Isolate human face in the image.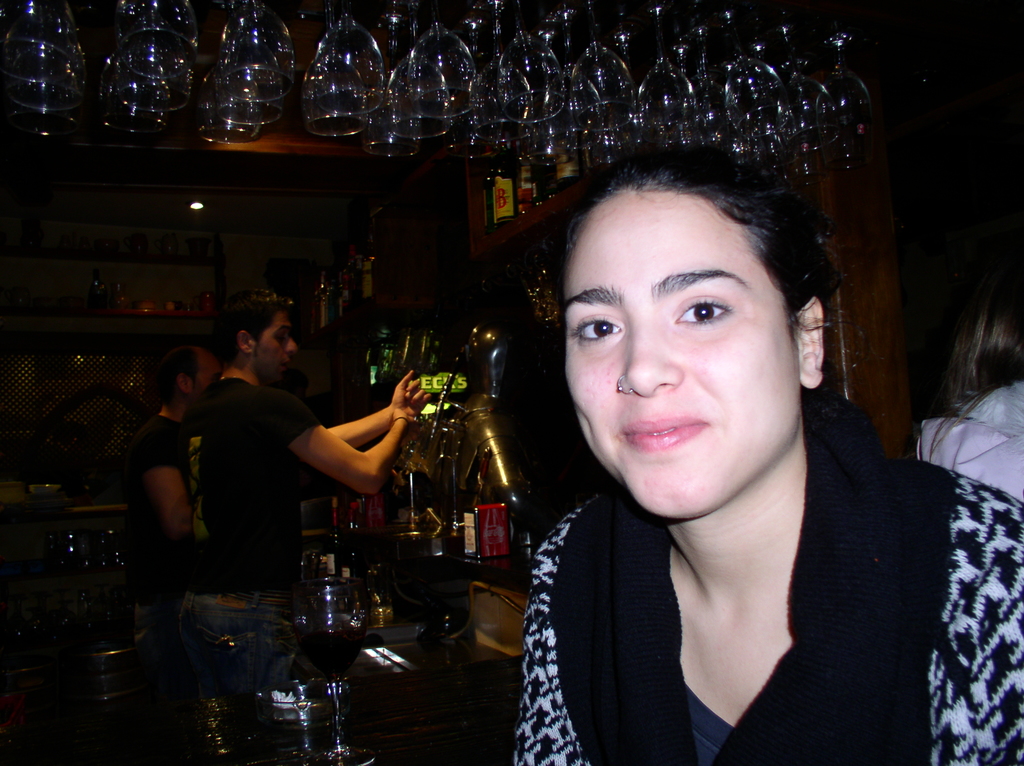
Isolated region: 261, 318, 296, 378.
